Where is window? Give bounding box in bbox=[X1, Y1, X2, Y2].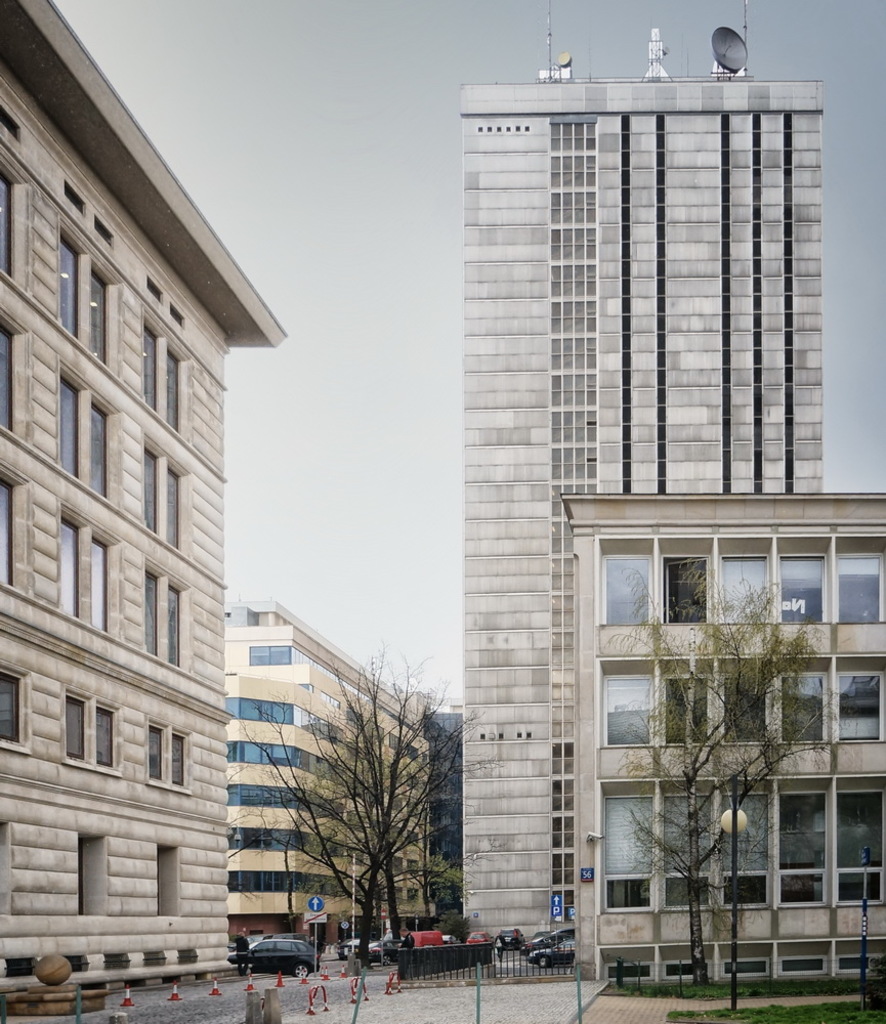
bbox=[722, 954, 766, 977].
